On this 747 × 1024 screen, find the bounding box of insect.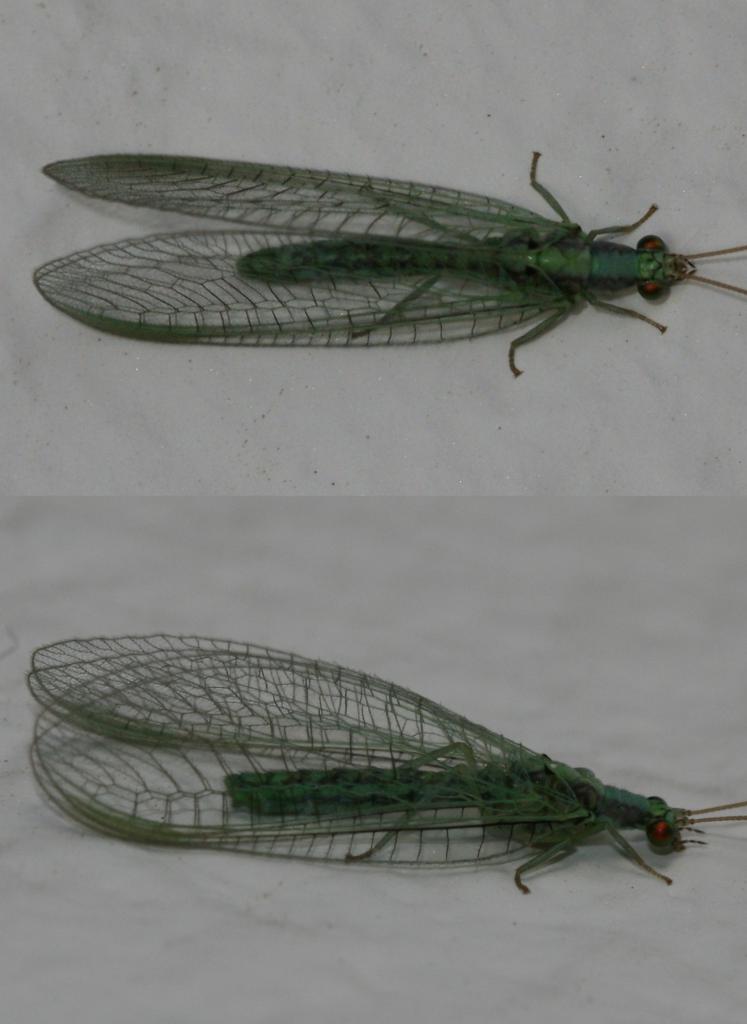
Bounding box: crop(28, 627, 746, 893).
